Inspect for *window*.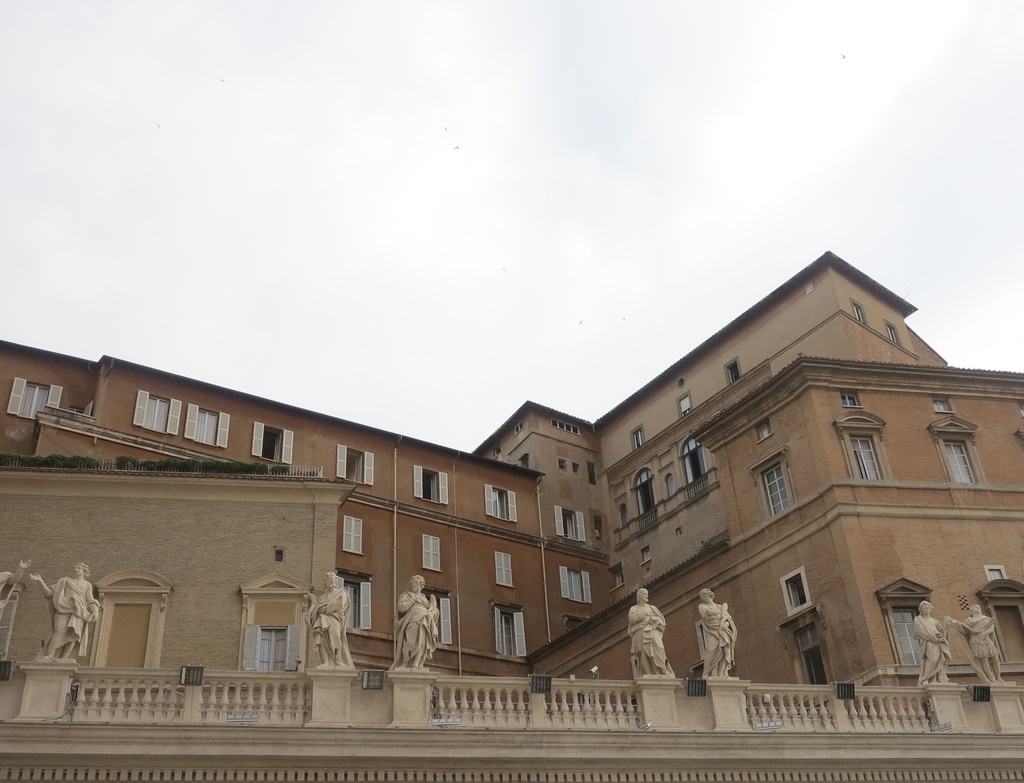
Inspection: l=852, t=300, r=866, b=325.
